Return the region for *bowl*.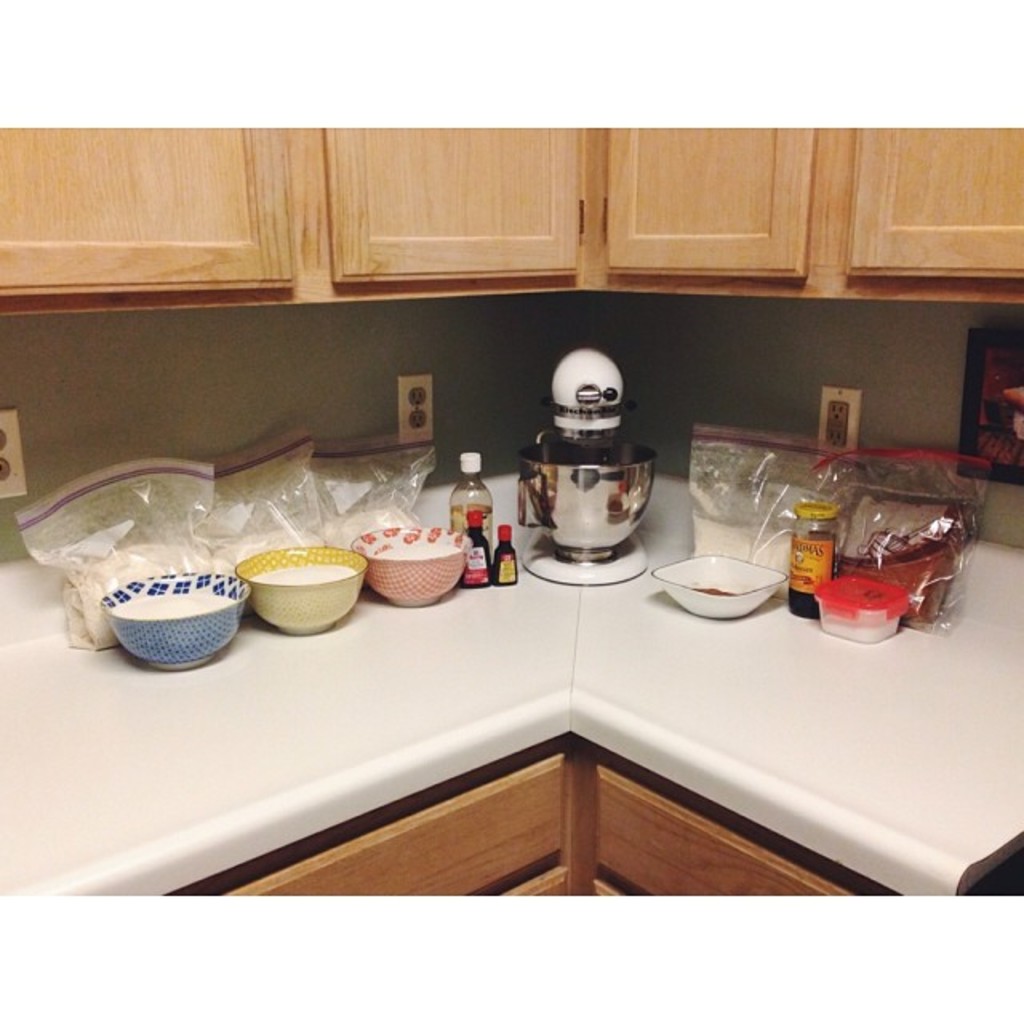
pyautogui.locateOnScreen(352, 522, 472, 608).
